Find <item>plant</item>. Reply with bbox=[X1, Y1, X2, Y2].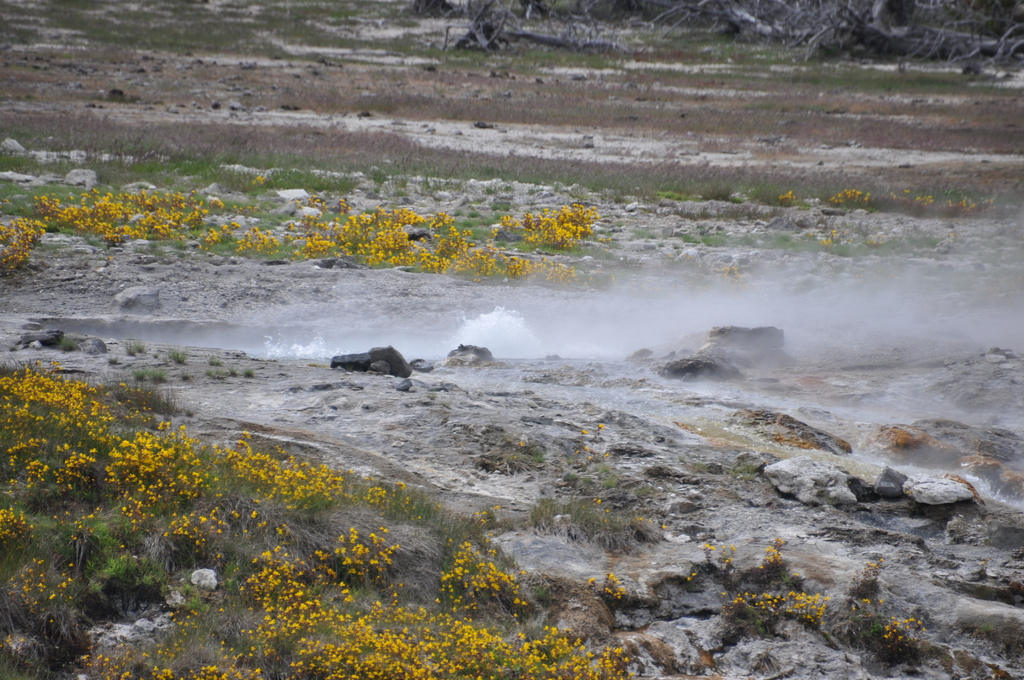
bbox=[0, 215, 47, 263].
